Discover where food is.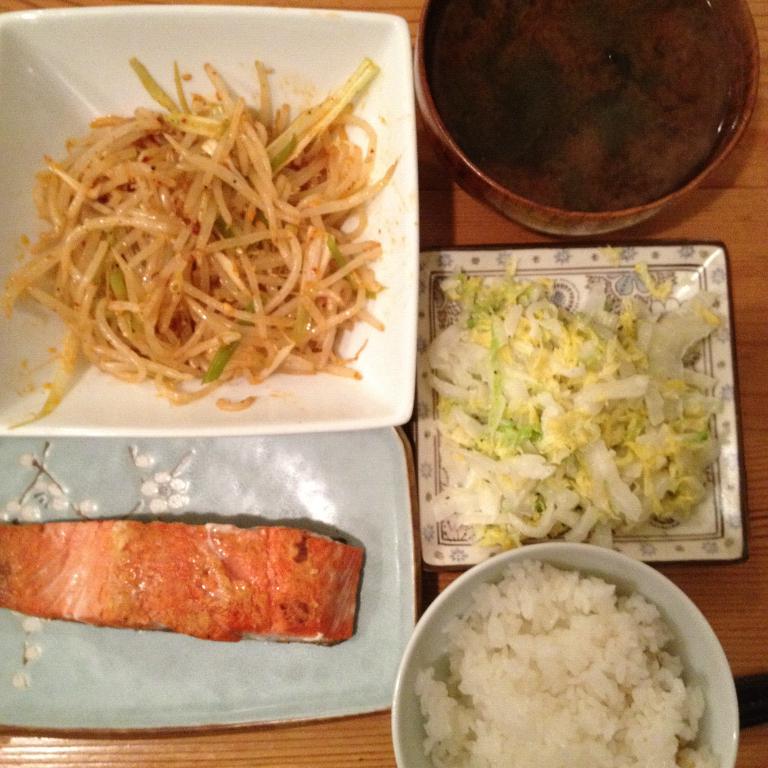
Discovered at [left=419, top=243, right=723, bottom=552].
